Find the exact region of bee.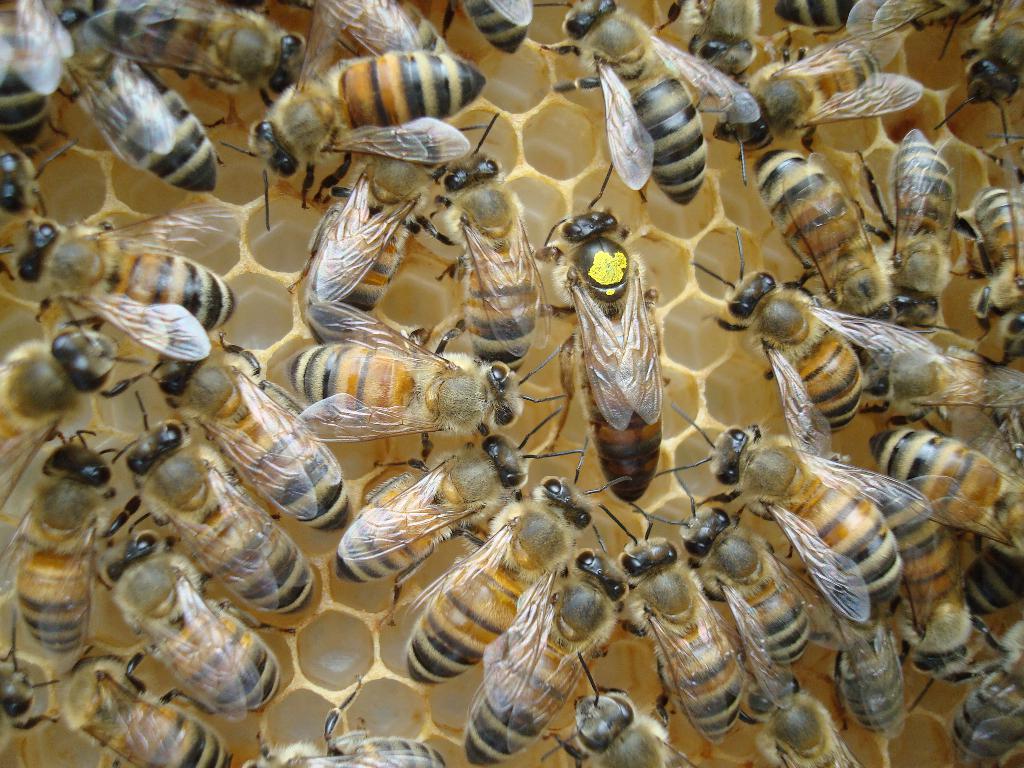
Exact region: region(820, 564, 948, 767).
